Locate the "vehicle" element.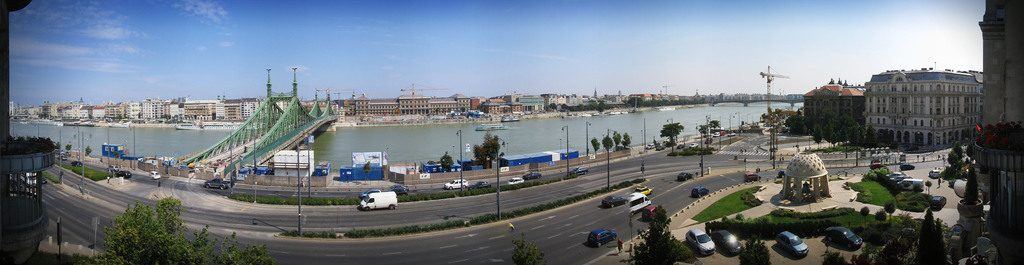
Element bbox: detection(689, 140, 698, 148).
